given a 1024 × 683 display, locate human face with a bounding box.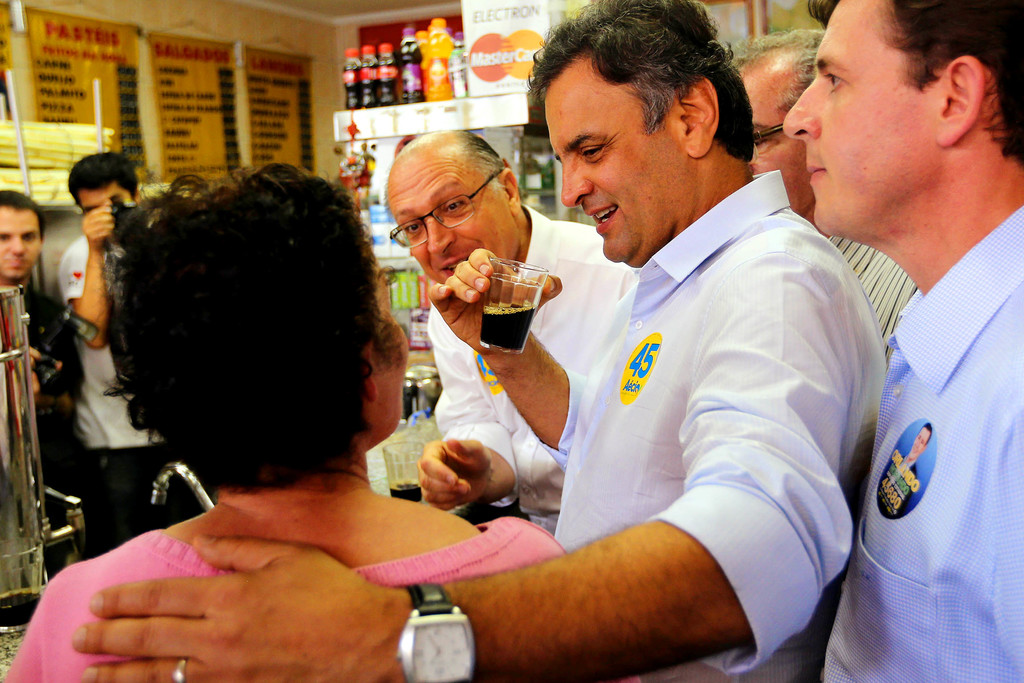
Located: <box>384,152,514,283</box>.
